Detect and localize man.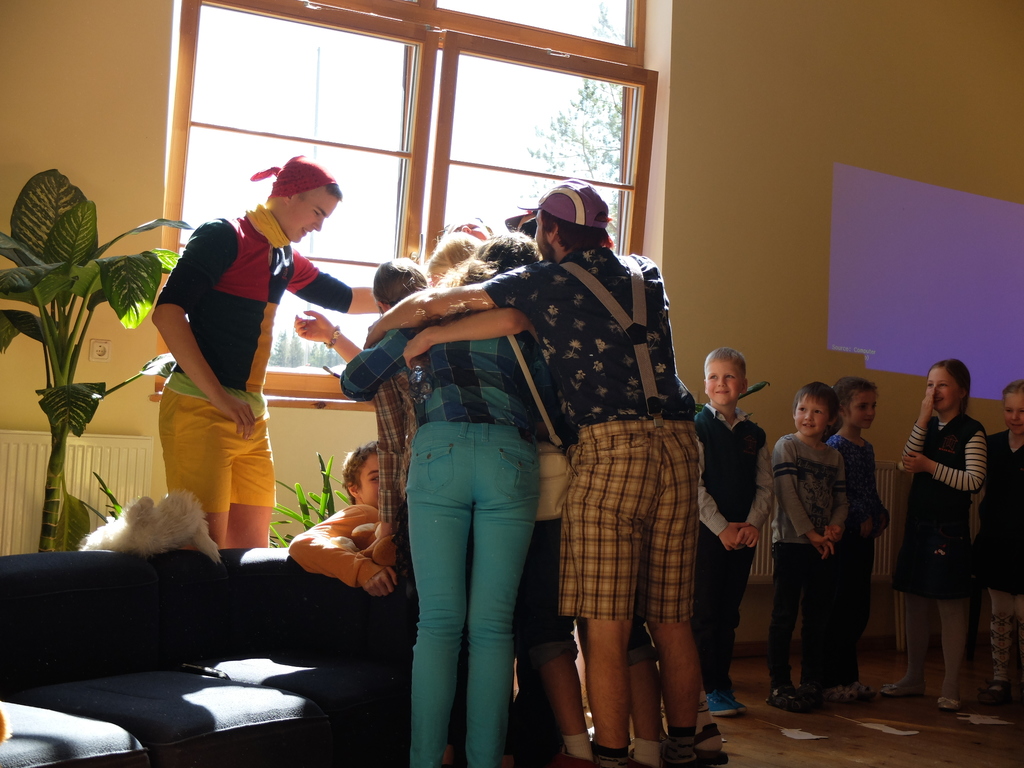
Localized at x1=144 y1=152 x2=376 y2=559.
